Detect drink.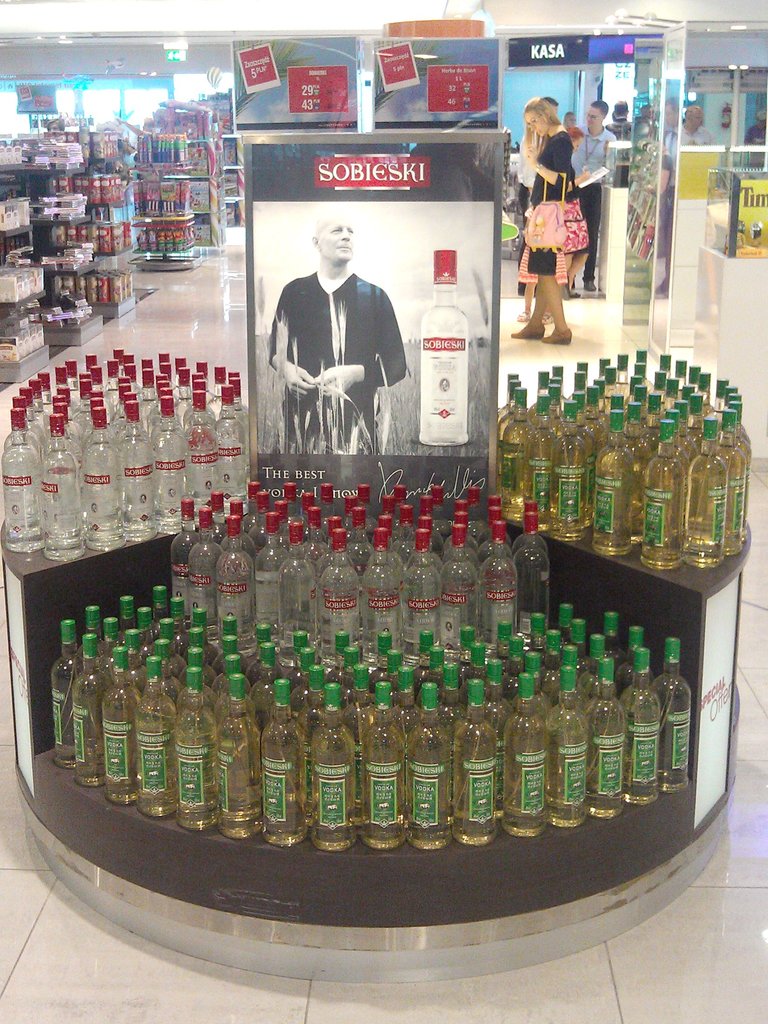
Detected at [x1=100, y1=387, x2=118, y2=417].
